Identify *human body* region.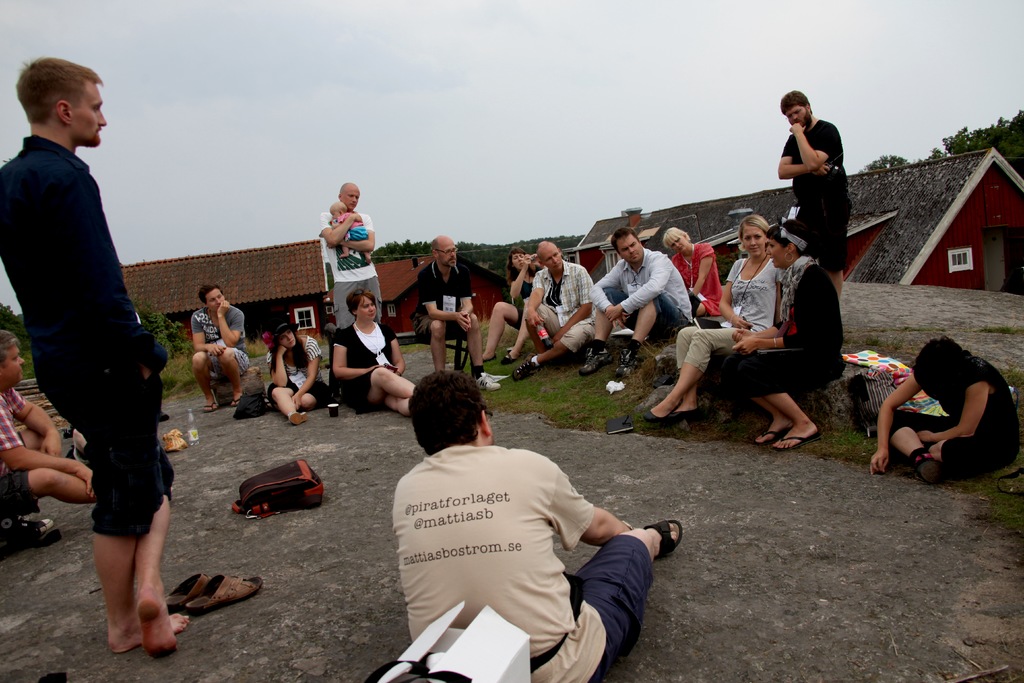
Region: bbox=[476, 254, 540, 364].
